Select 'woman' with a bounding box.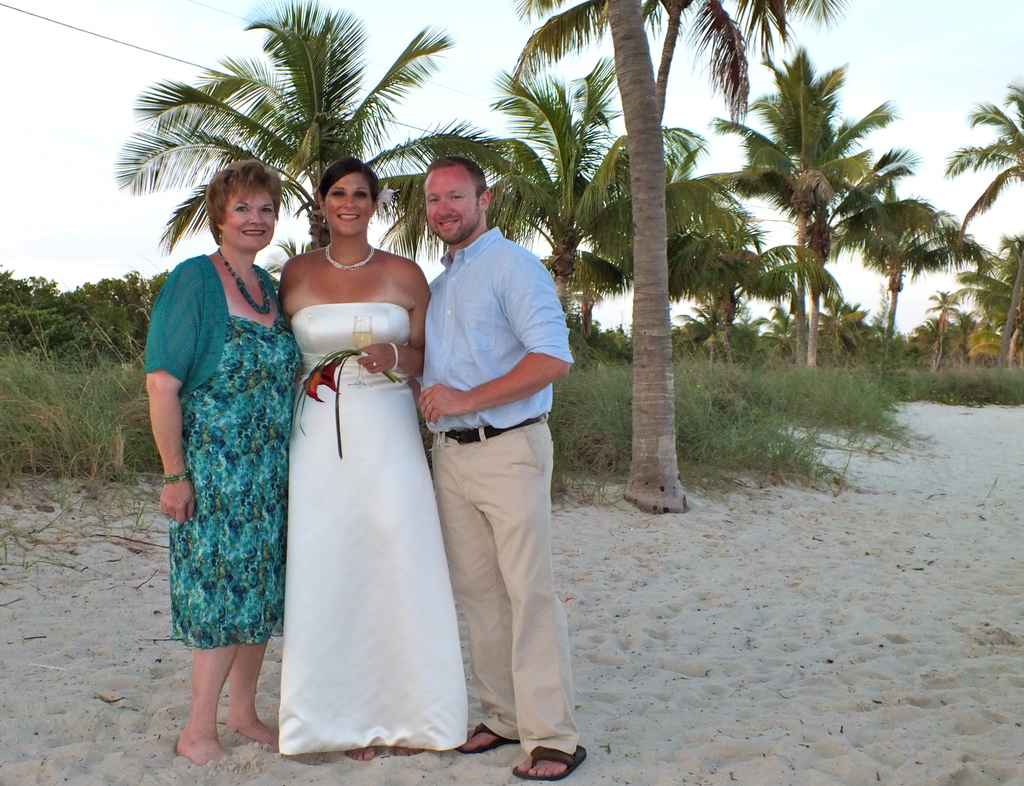
143, 155, 307, 764.
